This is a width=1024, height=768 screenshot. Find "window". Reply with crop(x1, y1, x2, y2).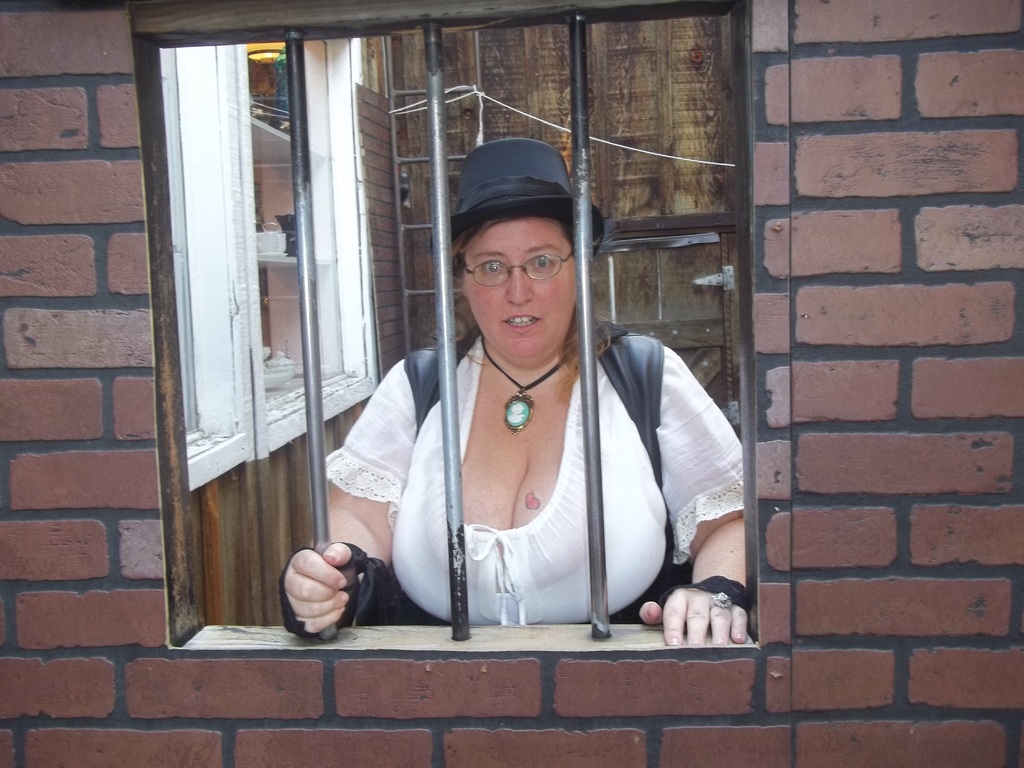
crop(128, 0, 753, 653).
